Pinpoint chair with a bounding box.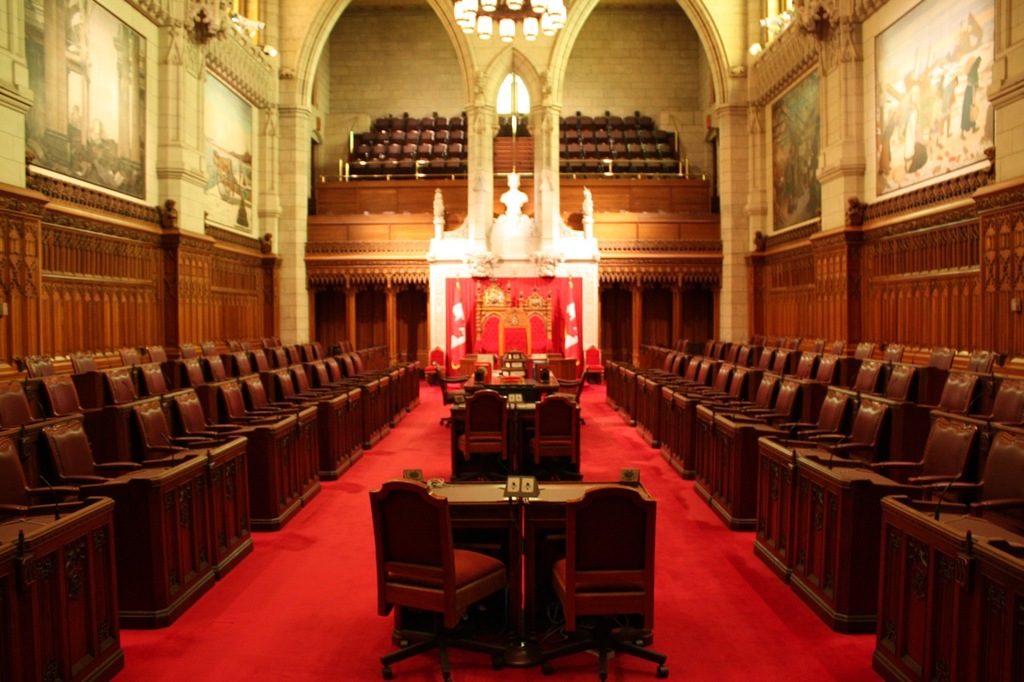
98,368,145,435.
